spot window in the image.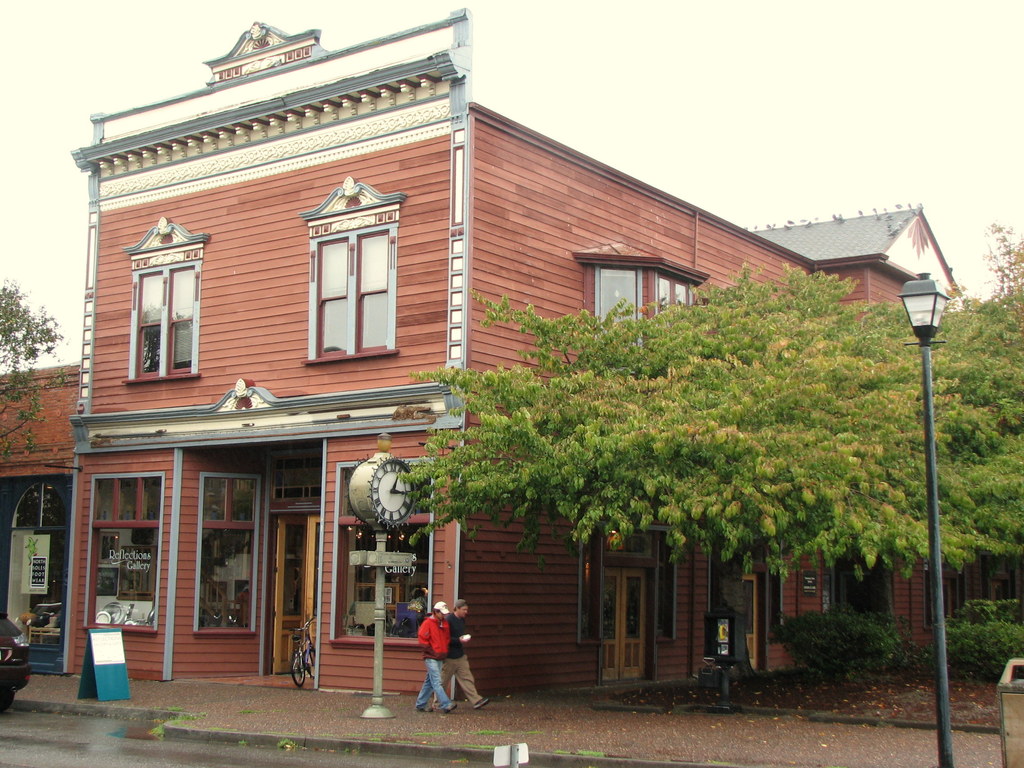
window found at (x1=200, y1=472, x2=258, y2=631).
